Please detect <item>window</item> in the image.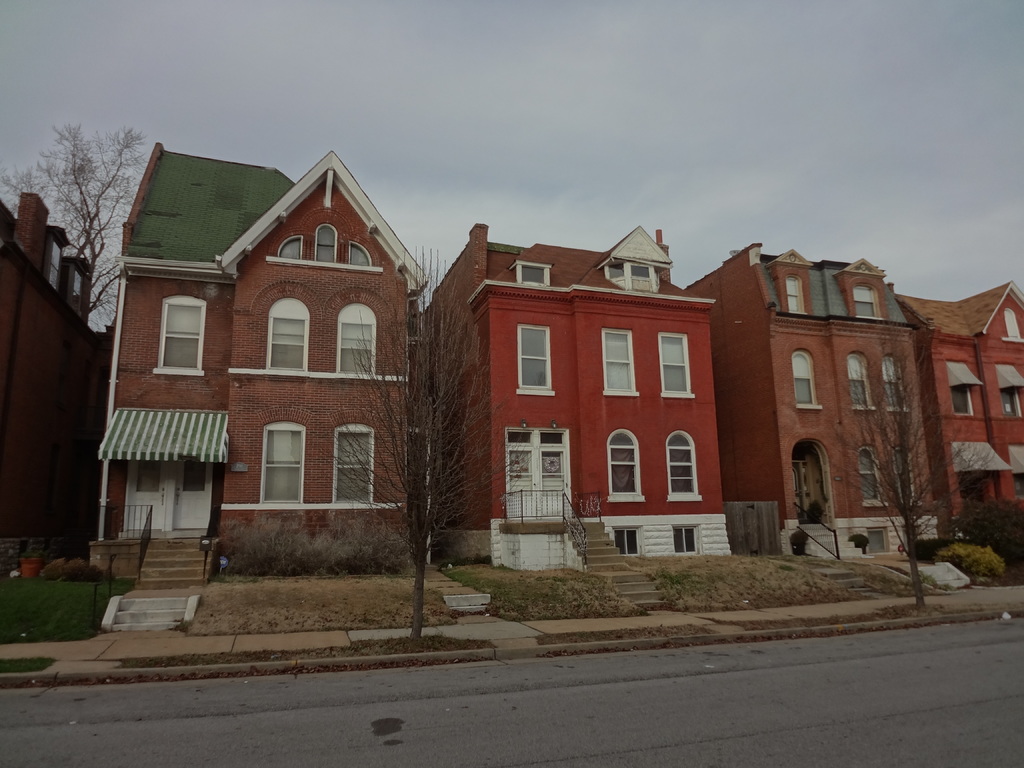
(1006, 303, 1023, 341).
